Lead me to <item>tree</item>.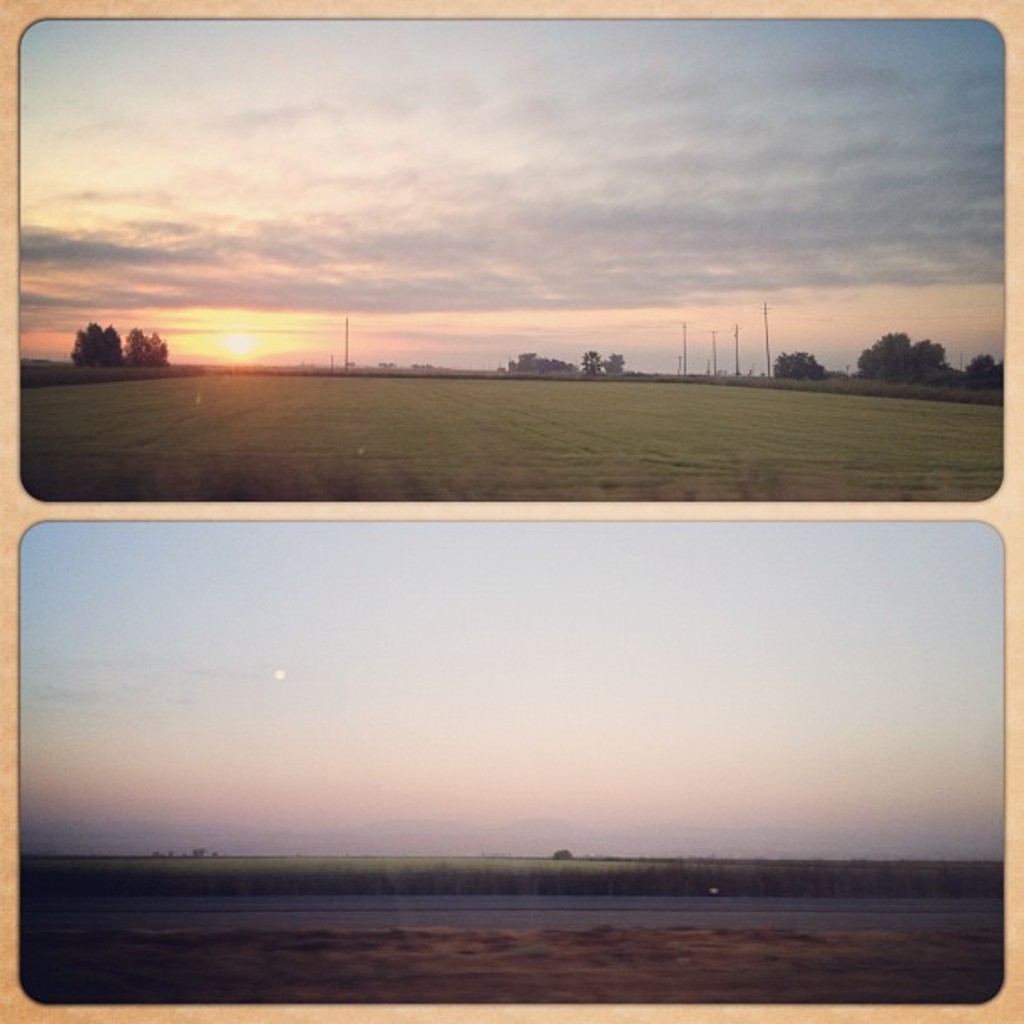
Lead to (x1=778, y1=345, x2=820, y2=380).
